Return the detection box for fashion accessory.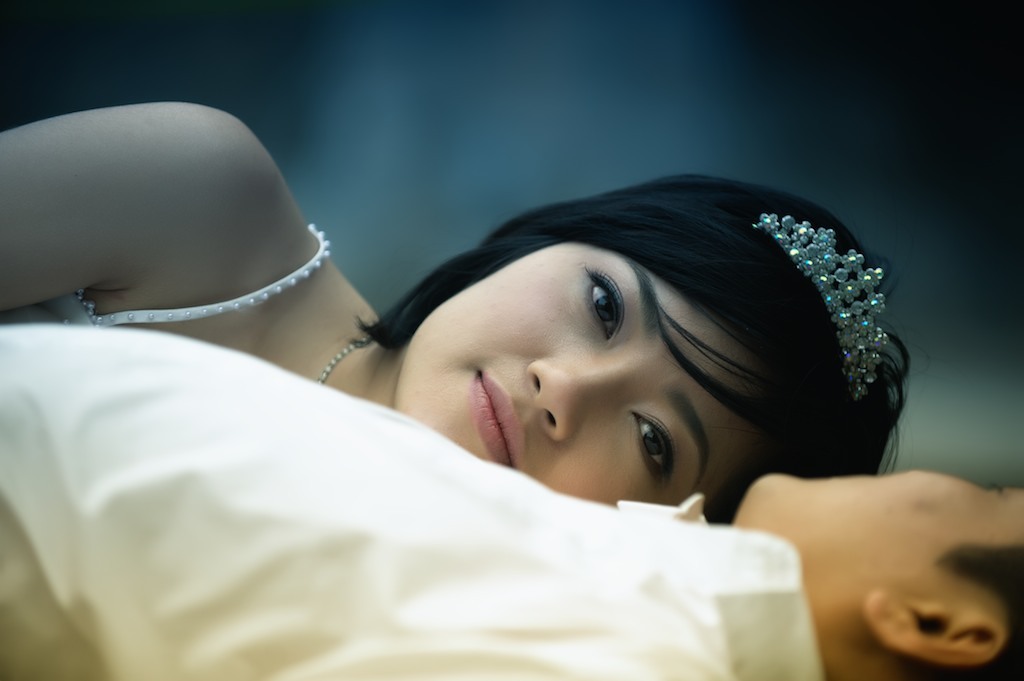
314:329:376:387.
